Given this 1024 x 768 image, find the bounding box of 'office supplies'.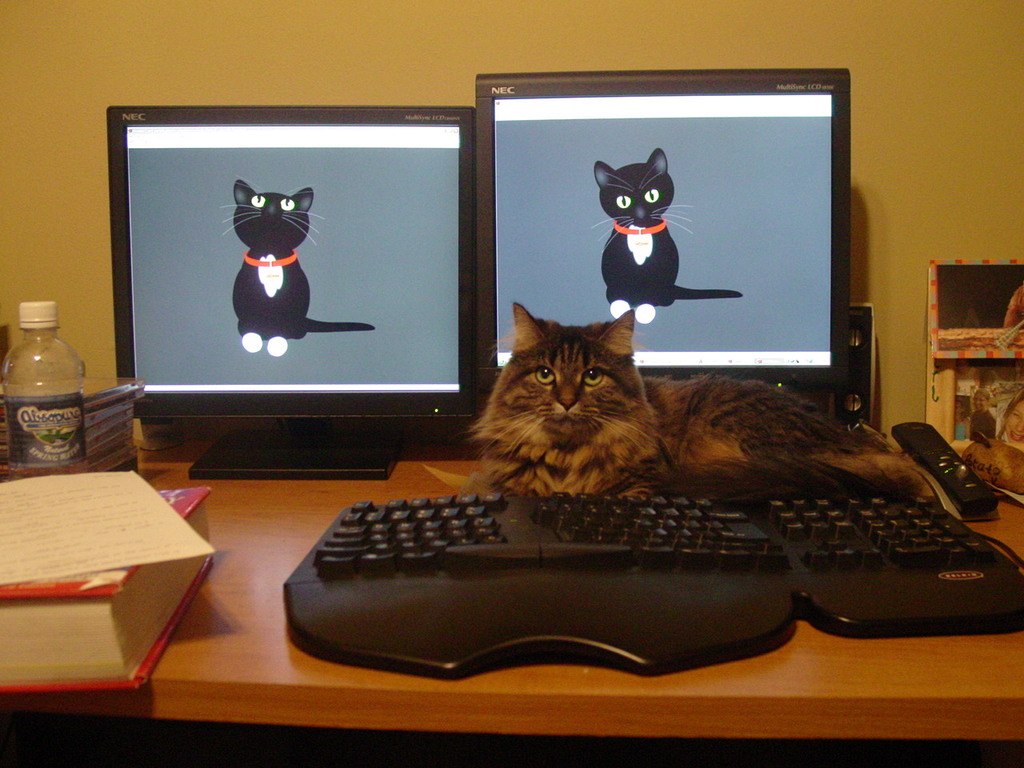
box(113, 106, 474, 422).
